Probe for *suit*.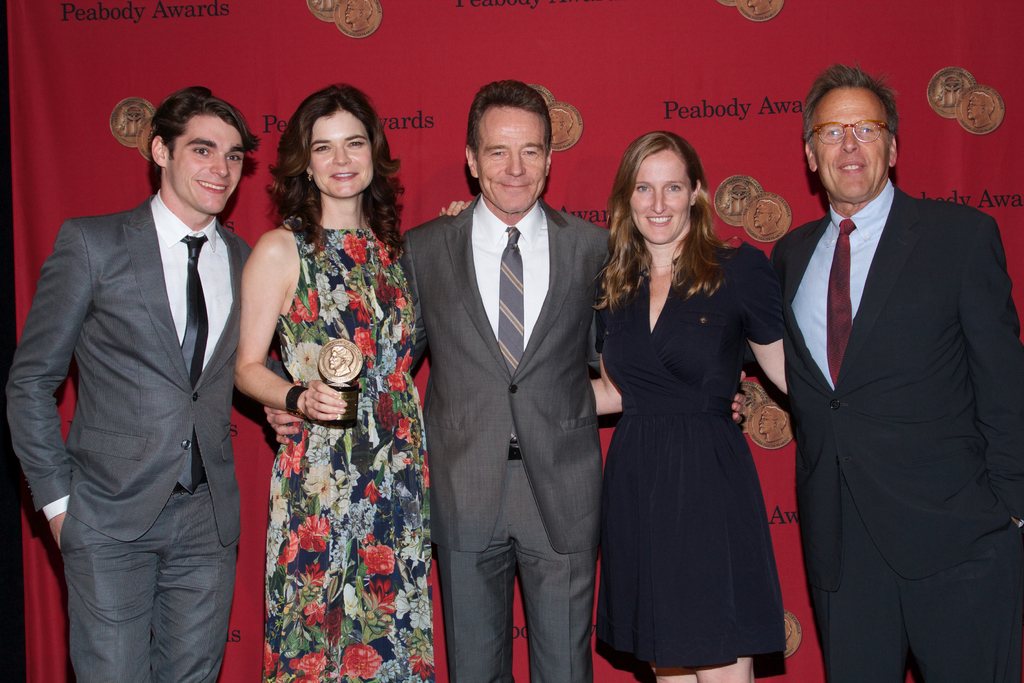
Probe result: left=399, top=191, right=614, bottom=682.
